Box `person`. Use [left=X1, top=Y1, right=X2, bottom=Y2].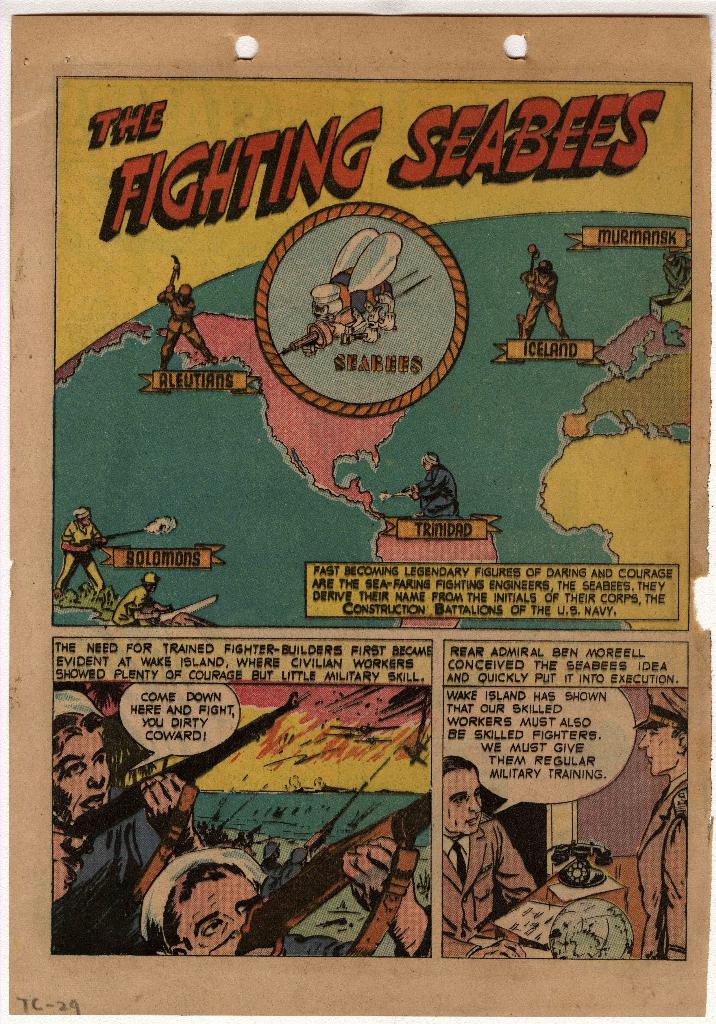
[left=142, top=850, right=430, bottom=970].
